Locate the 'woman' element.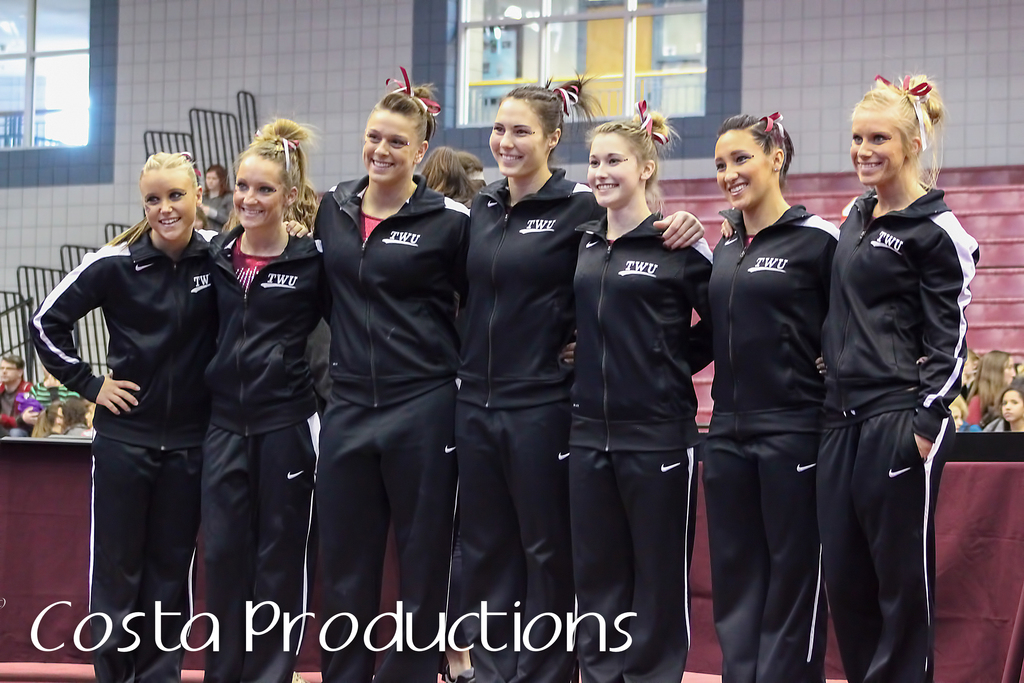
Element bbox: [left=28, top=148, right=315, bottom=682].
